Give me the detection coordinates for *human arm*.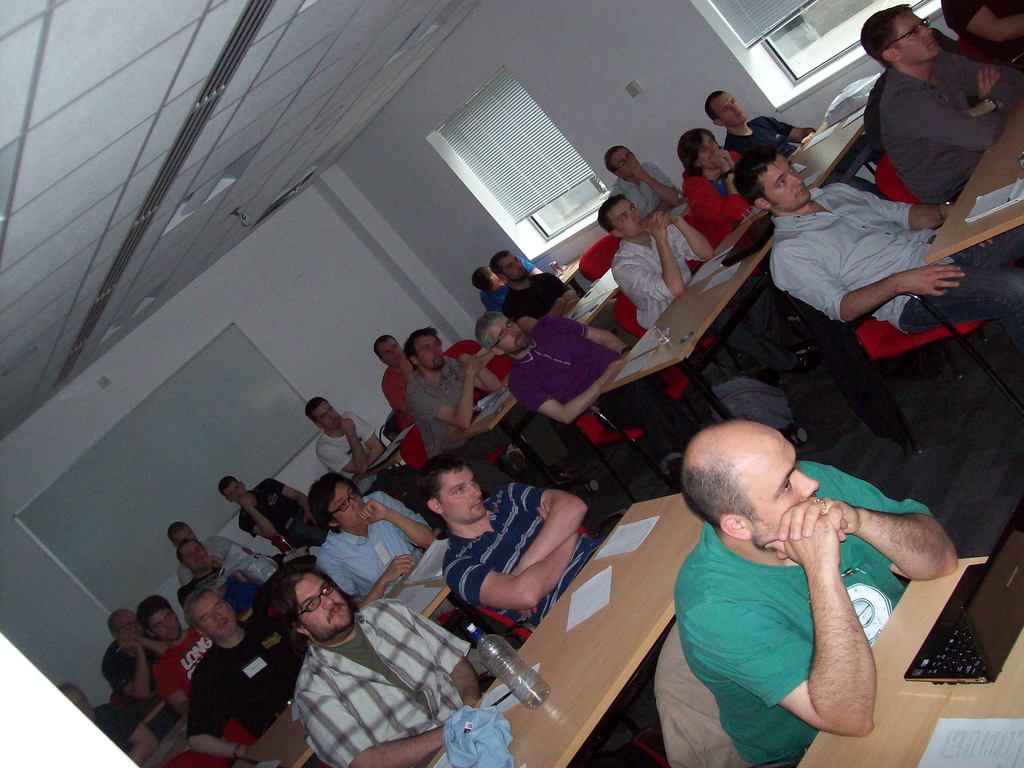
[545, 319, 634, 355].
